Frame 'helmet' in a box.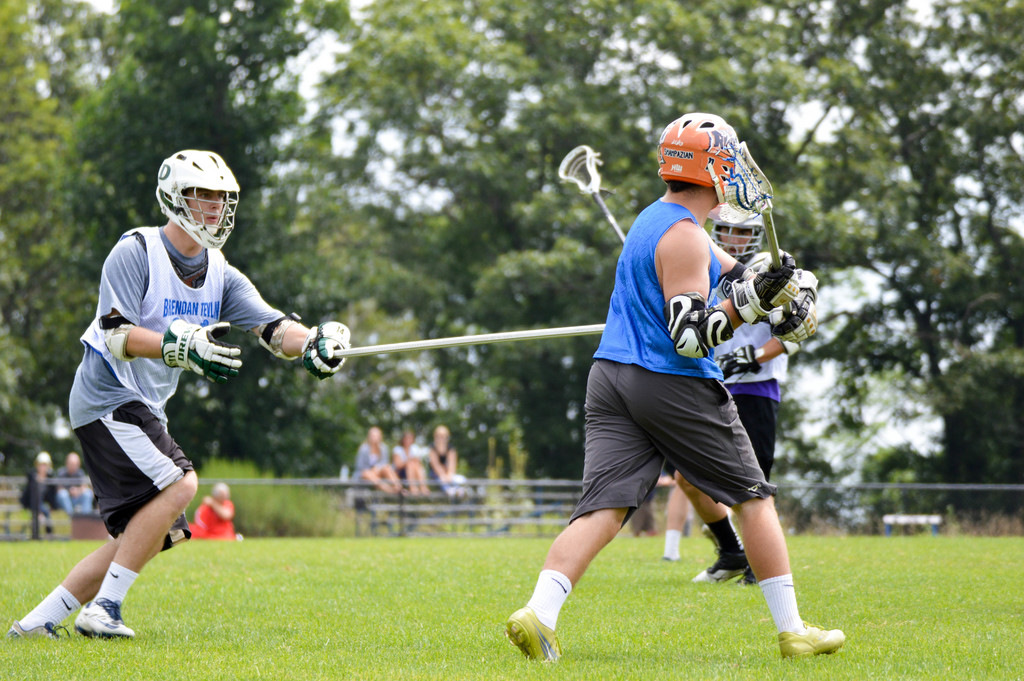
{"left": 154, "top": 147, "right": 240, "bottom": 250}.
